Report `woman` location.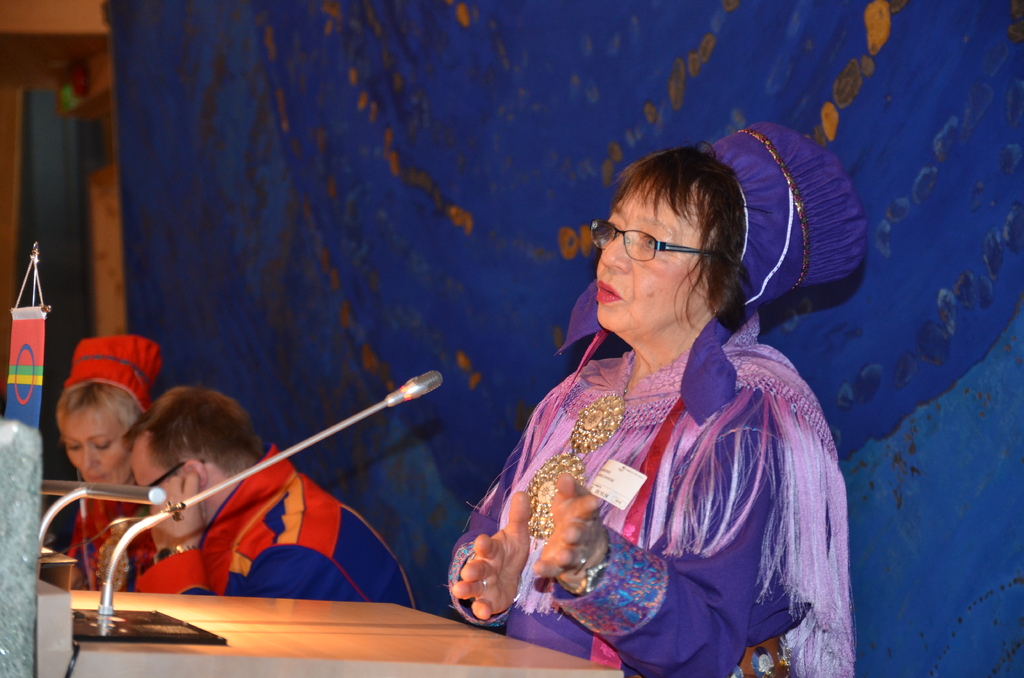
Report: <region>54, 332, 163, 590</region>.
